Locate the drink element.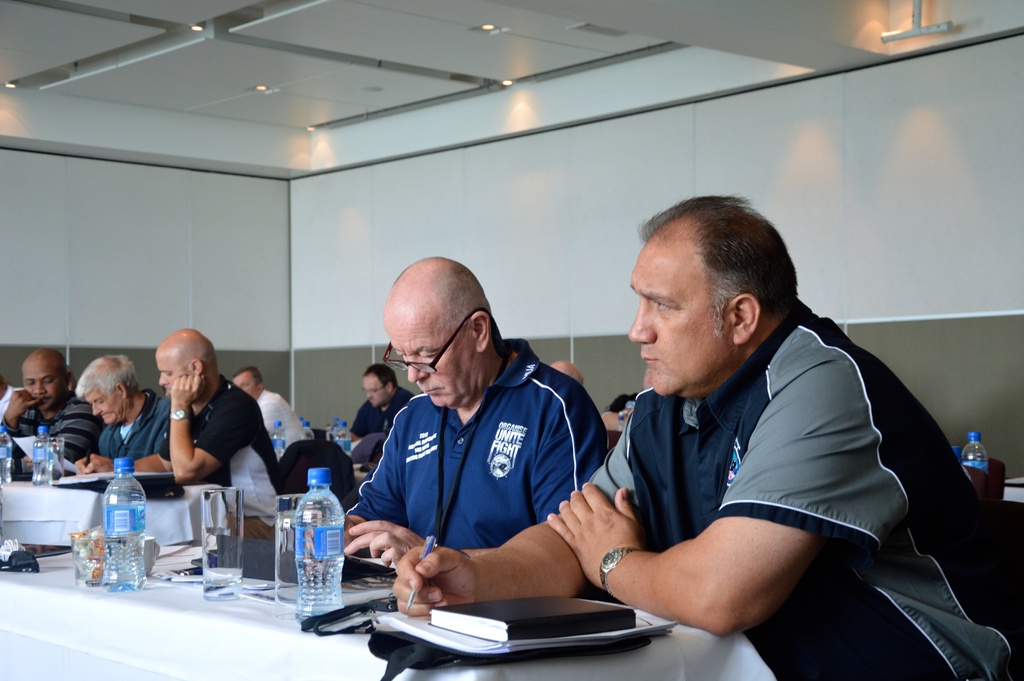
Element bbox: 0,424,10,486.
